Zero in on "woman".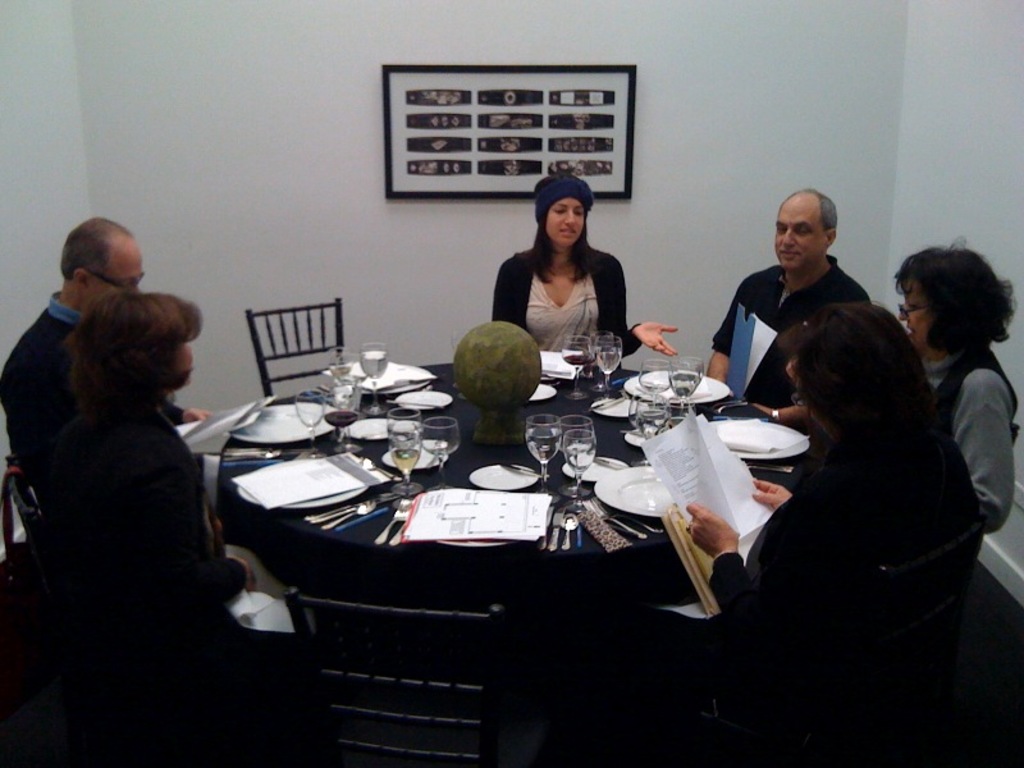
Zeroed in: BBox(892, 247, 1019, 532).
